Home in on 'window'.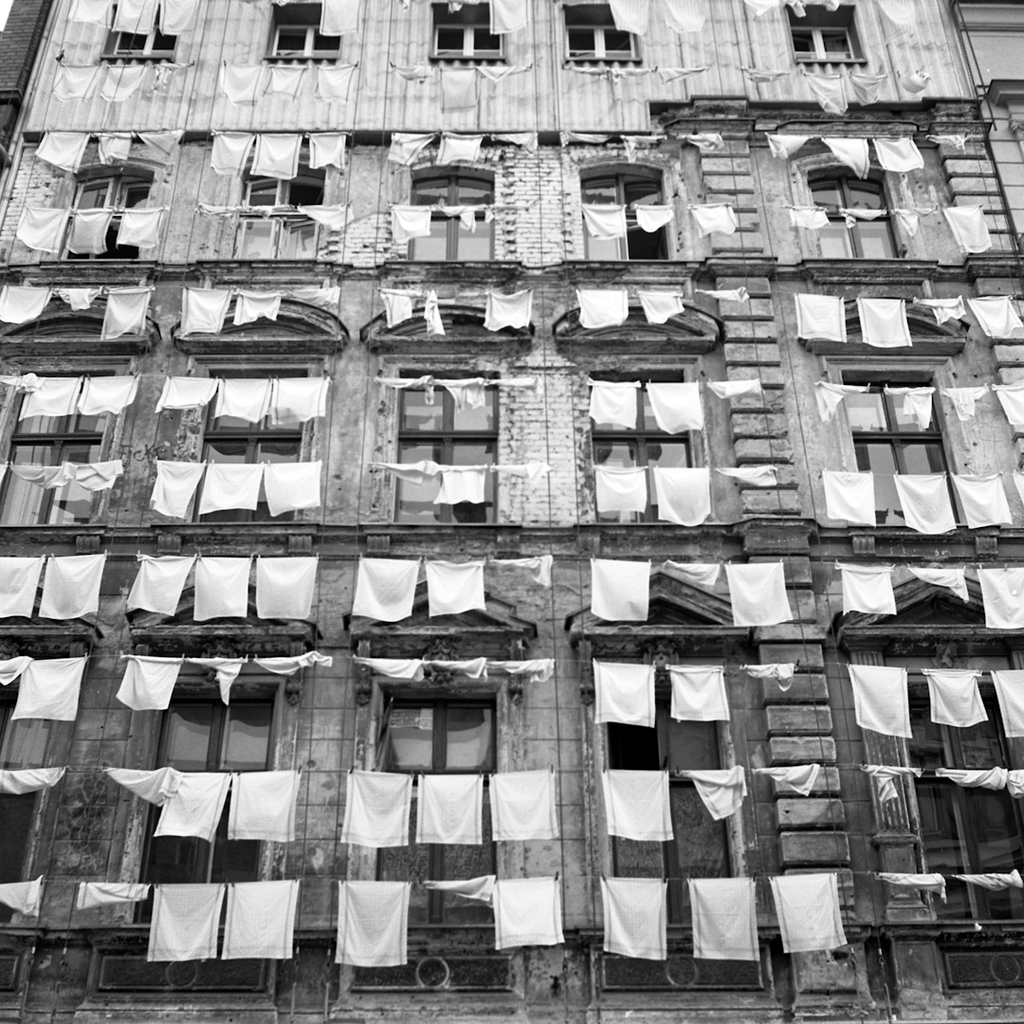
Homed in at bbox=[861, 342, 959, 497].
